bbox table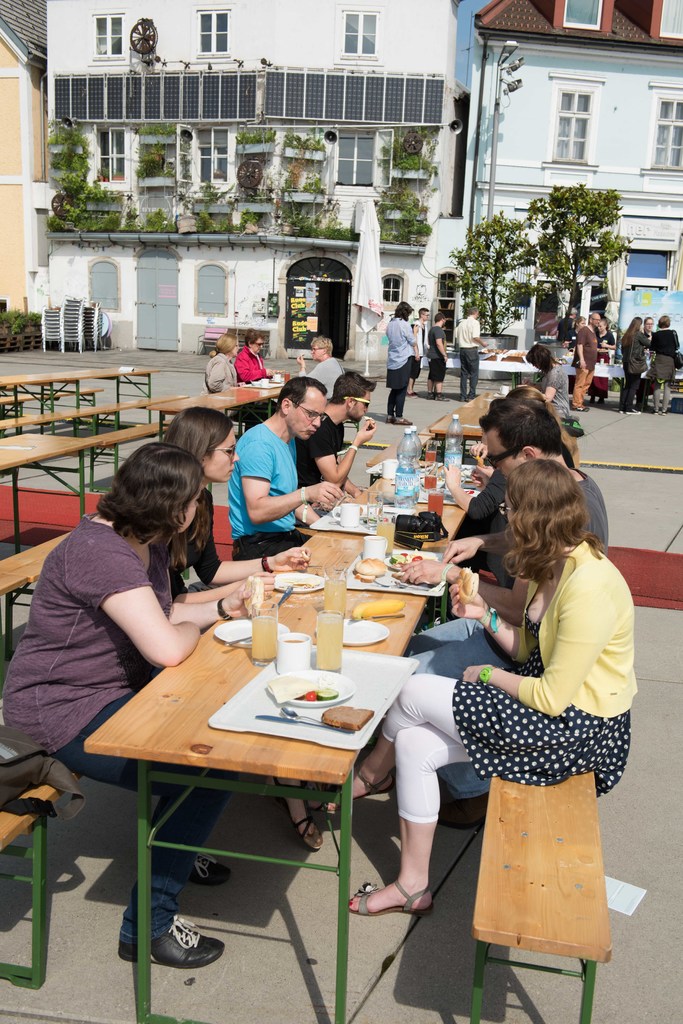
select_region(0, 428, 108, 543)
